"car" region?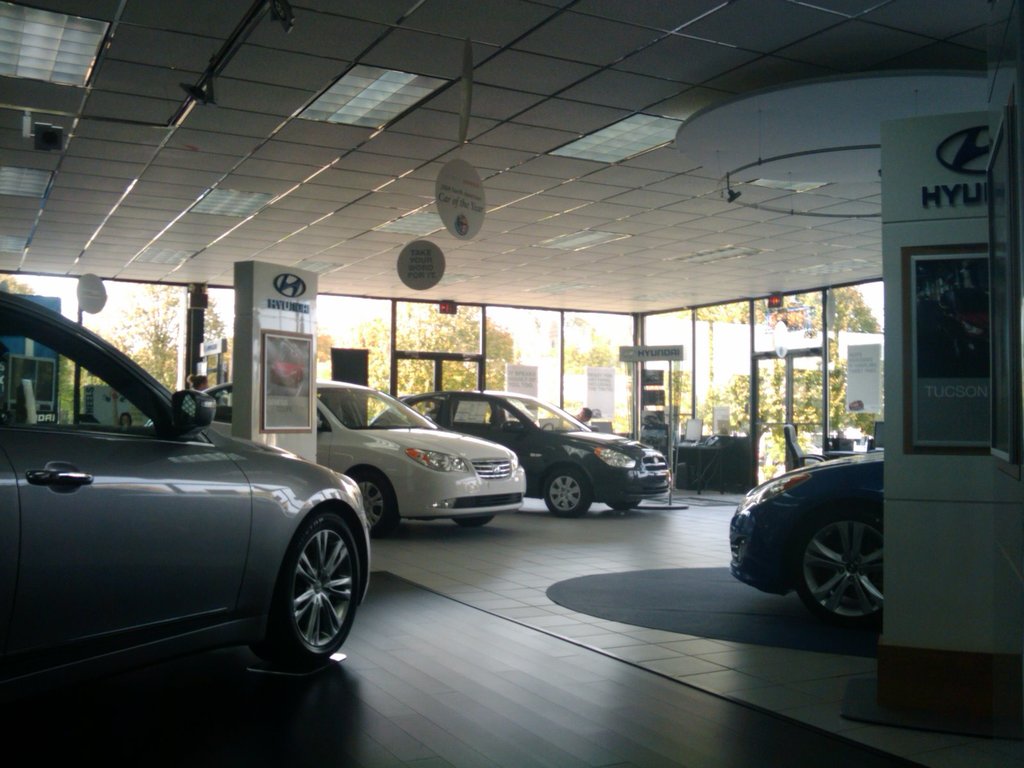
BBox(144, 376, 524, 532)
